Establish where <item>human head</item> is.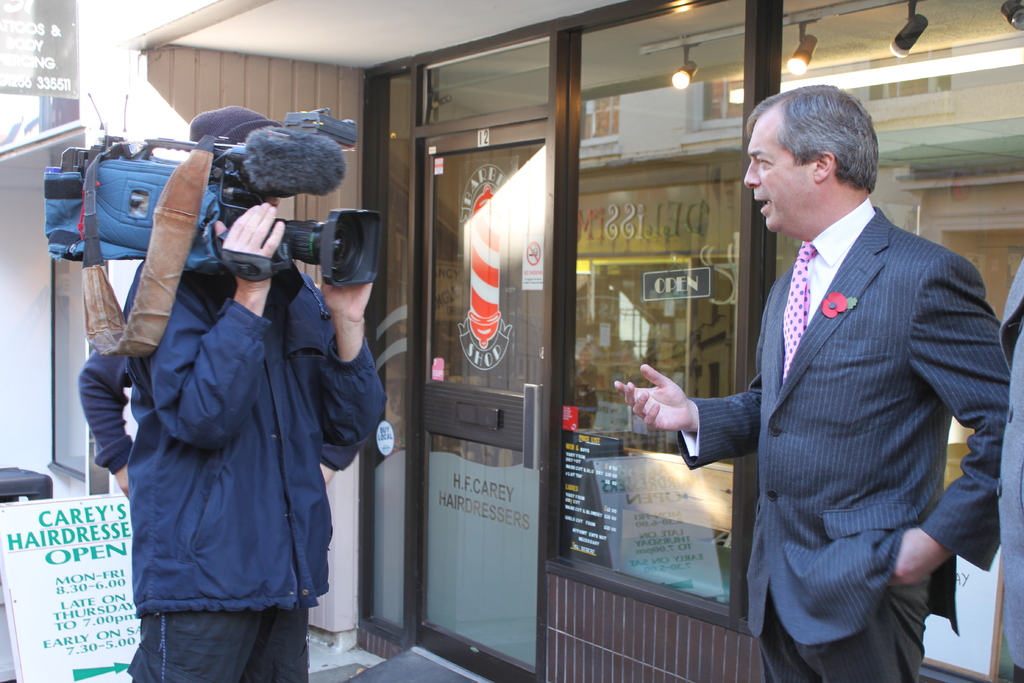
Established at 739, 78, 897, 226.
